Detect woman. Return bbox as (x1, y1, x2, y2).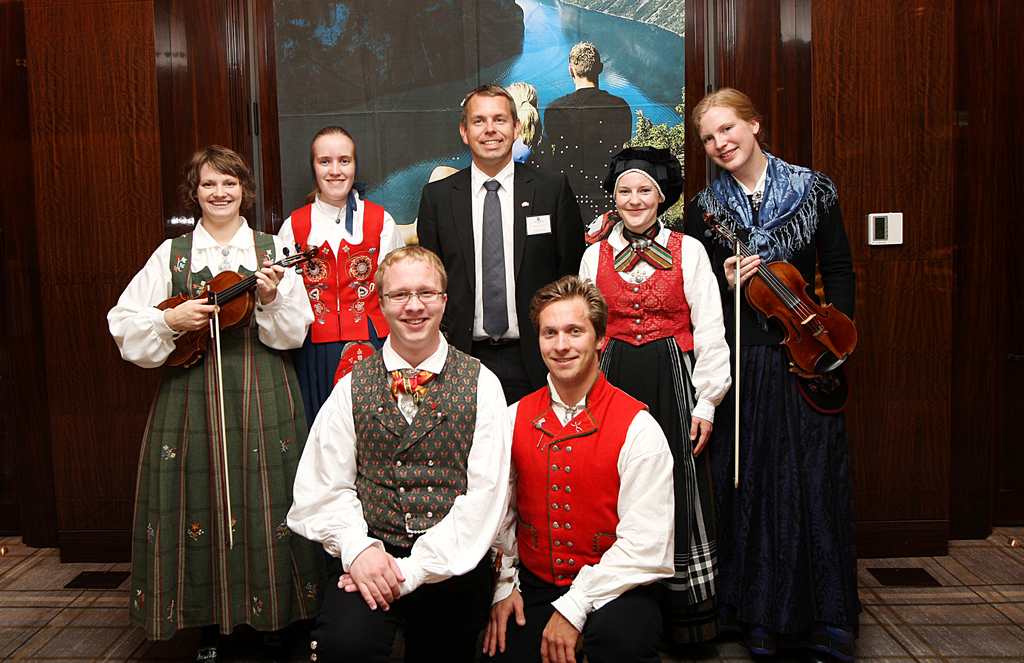
(118, 143, 300, 659).
